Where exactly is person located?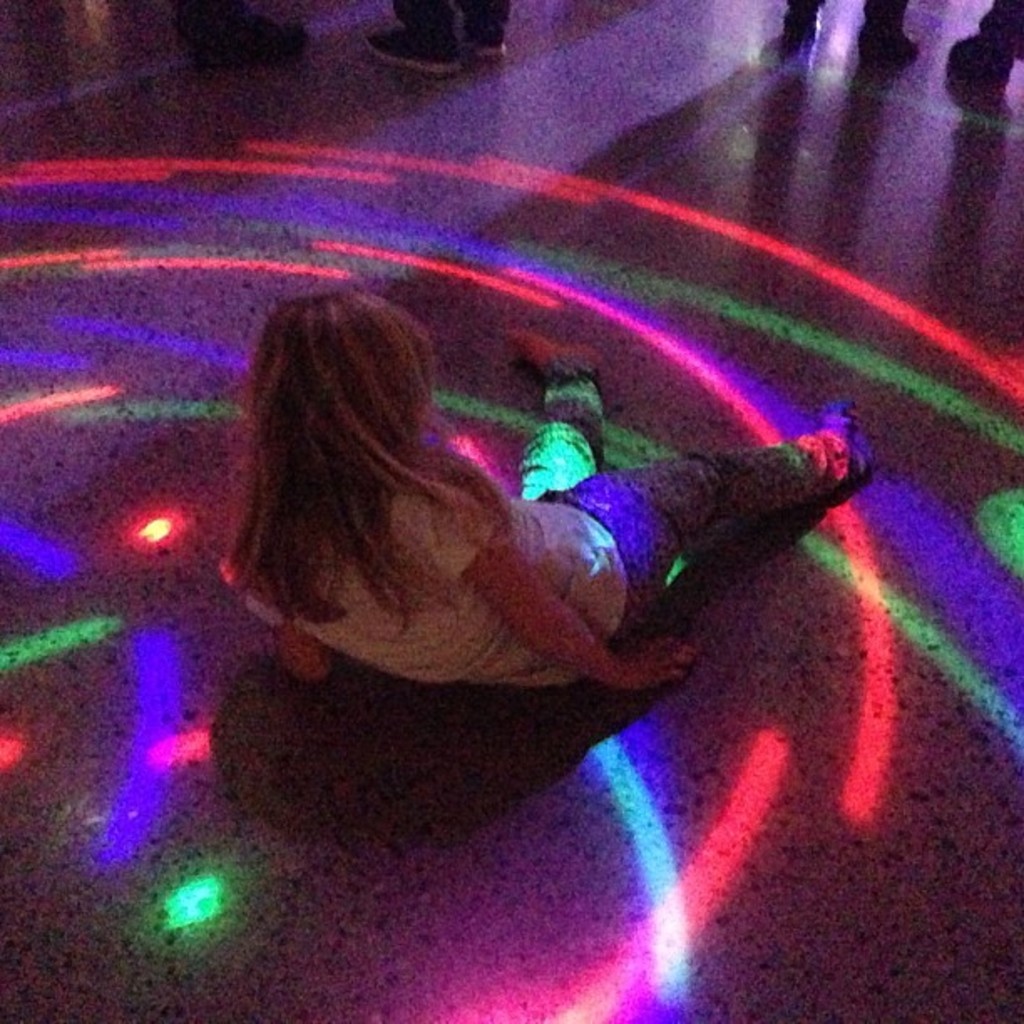
Its bounding box is region(780, 0, 927, 55).
